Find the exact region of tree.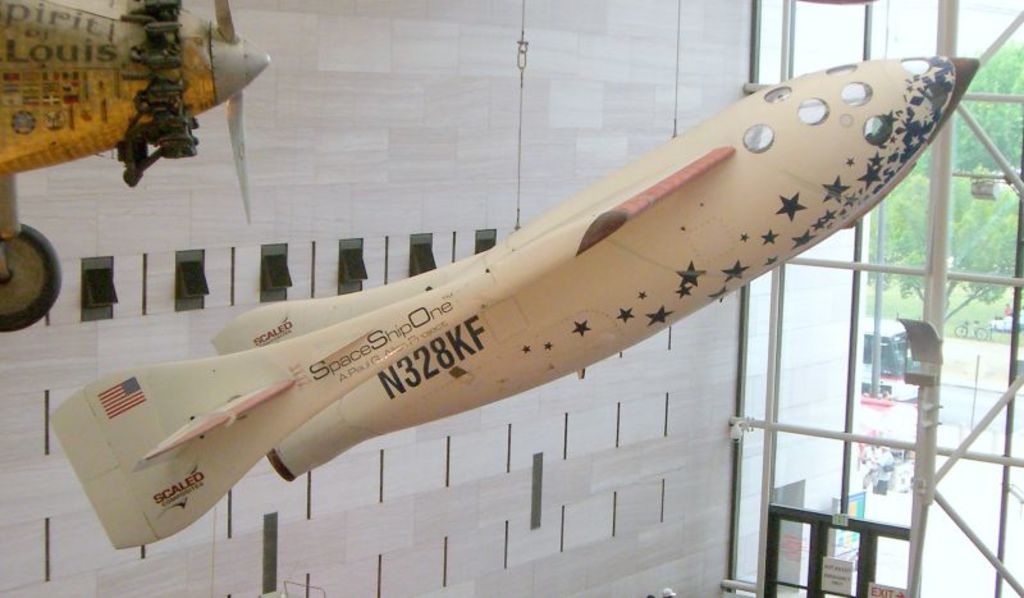
Exact region: box(910, 140, 929, 186).
